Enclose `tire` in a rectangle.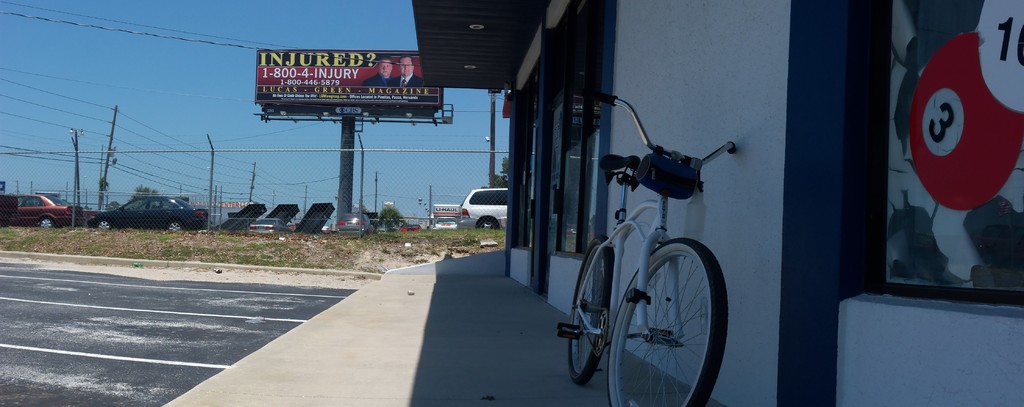
select_region(97, 219, 111, 227).
